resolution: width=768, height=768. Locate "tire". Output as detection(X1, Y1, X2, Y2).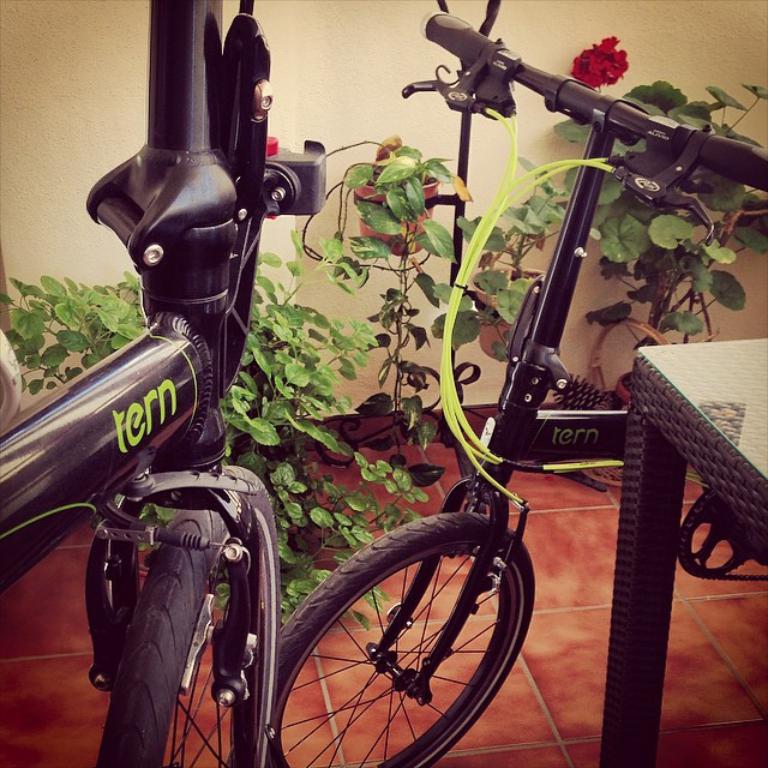
detection(274, 515, 540, 767).
